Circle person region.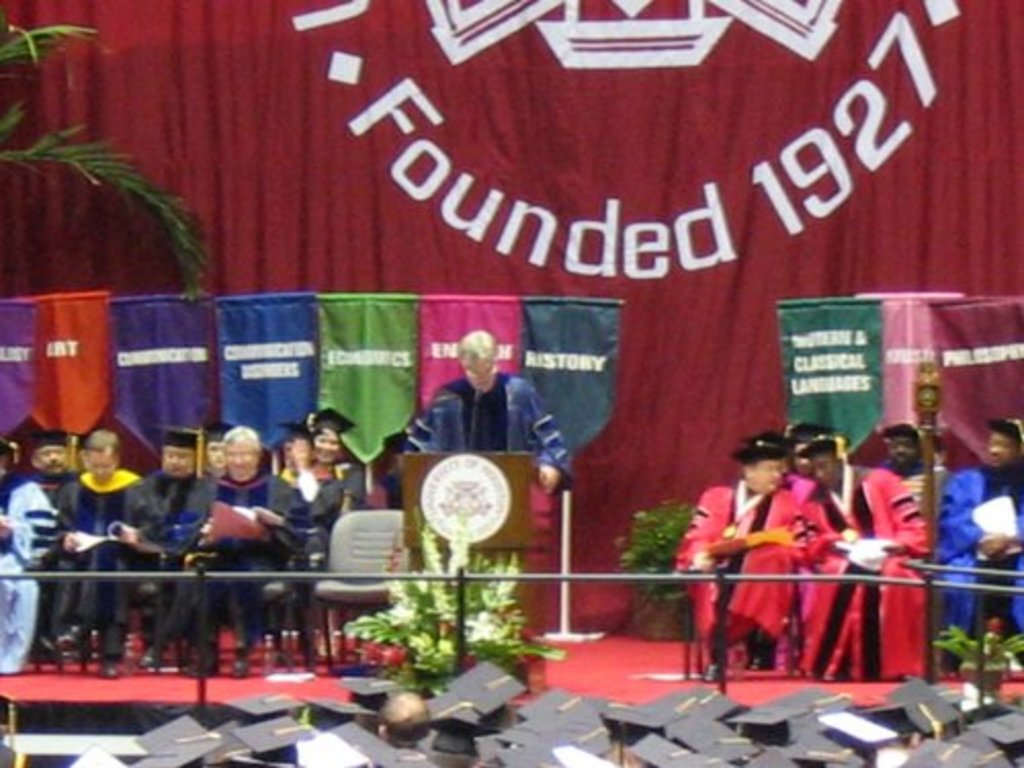
Region: (left=942, top=420, right=1022, bottom=668).
